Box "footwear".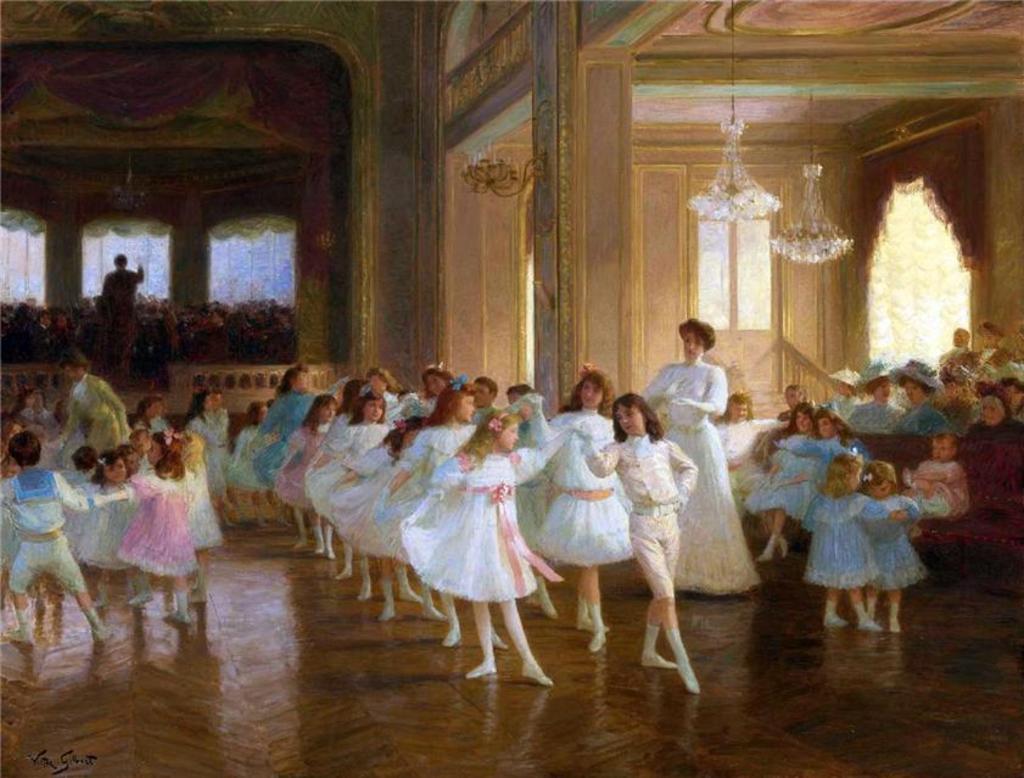
Rect(468, 659, 497, 677).
